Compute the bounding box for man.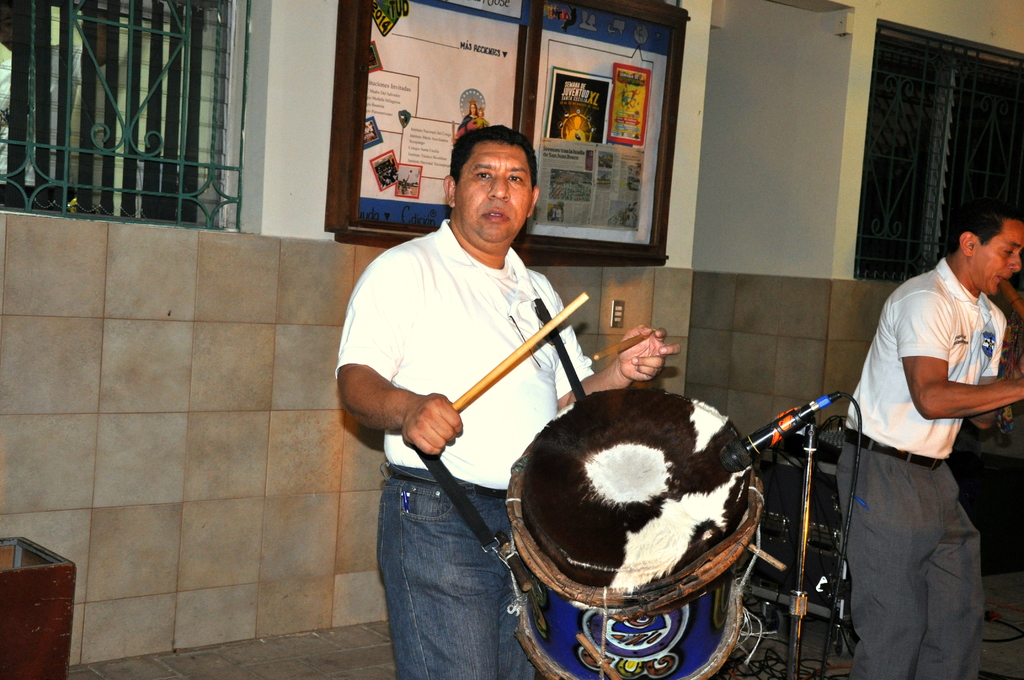
detection(329, 125, 680, 679).
